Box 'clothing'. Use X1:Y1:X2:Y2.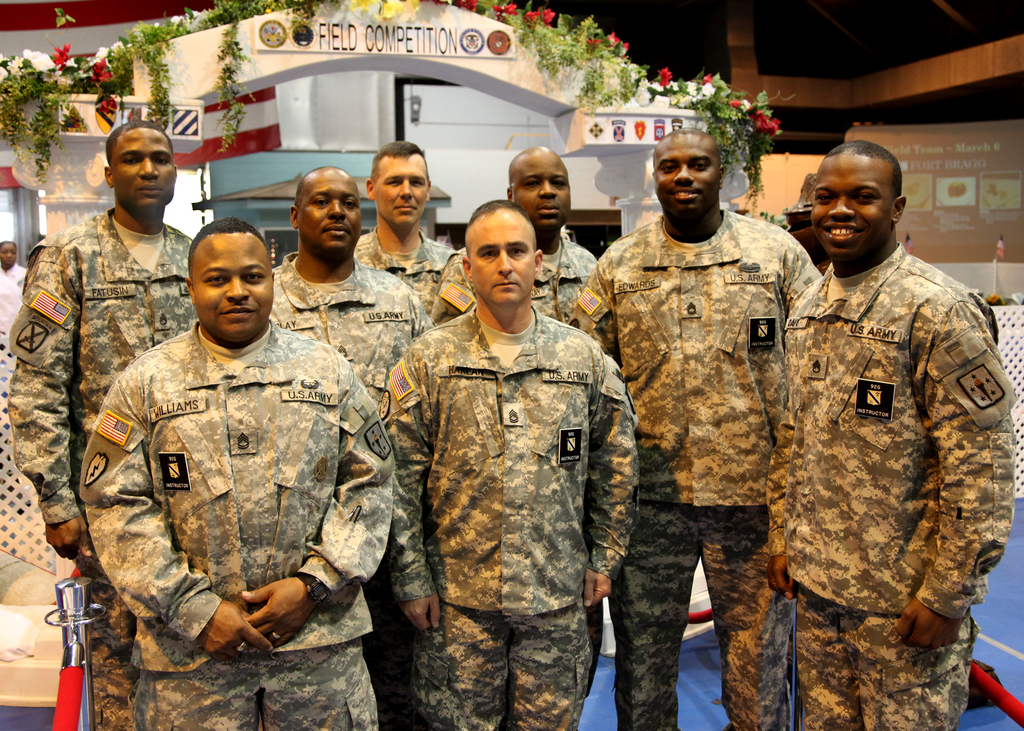
76:318:395:730.
